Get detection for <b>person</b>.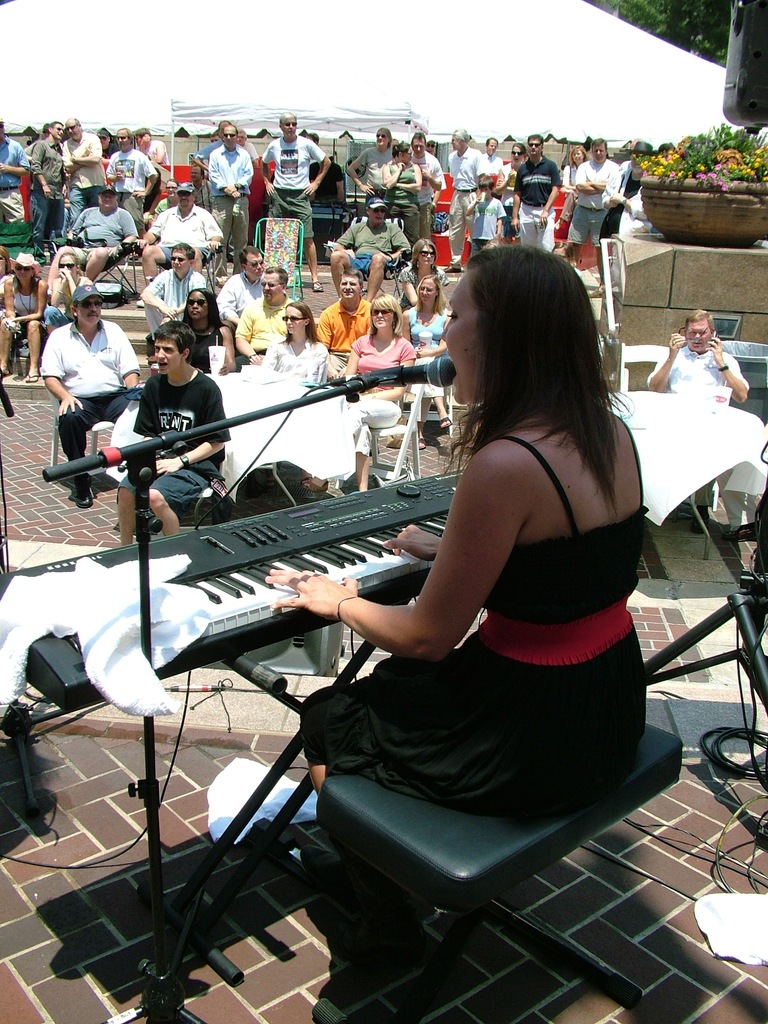
Detection: l=350, t=289, r=417, b=488.
